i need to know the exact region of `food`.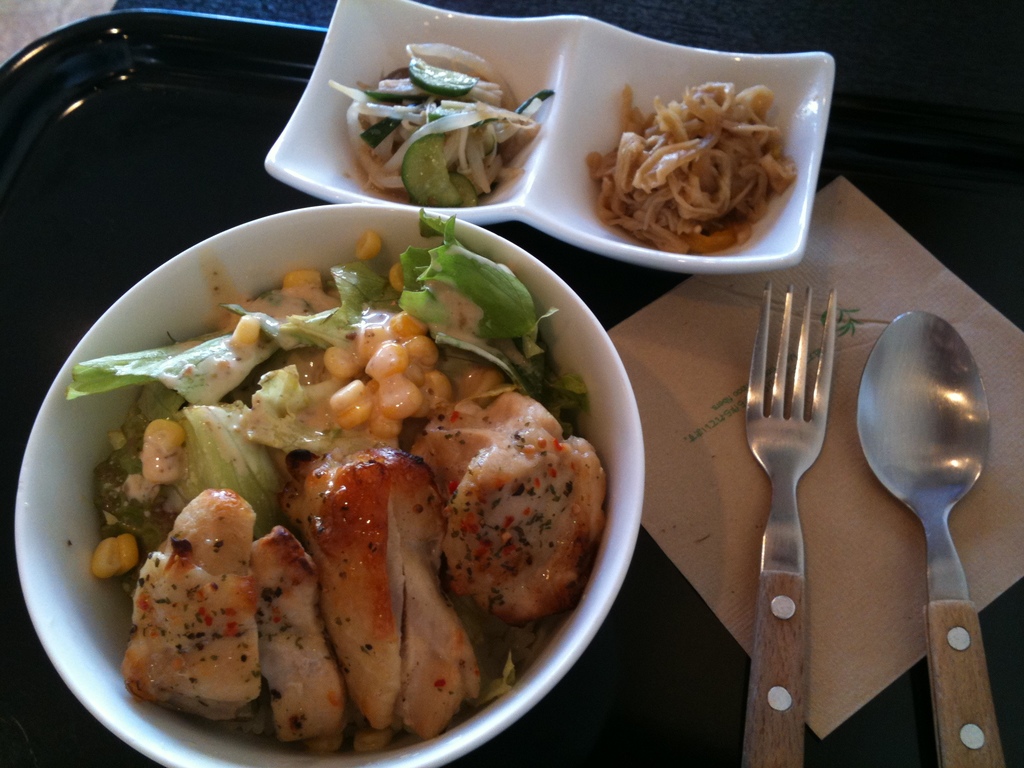
Region: l=58, t=205, r=604, b=757.
